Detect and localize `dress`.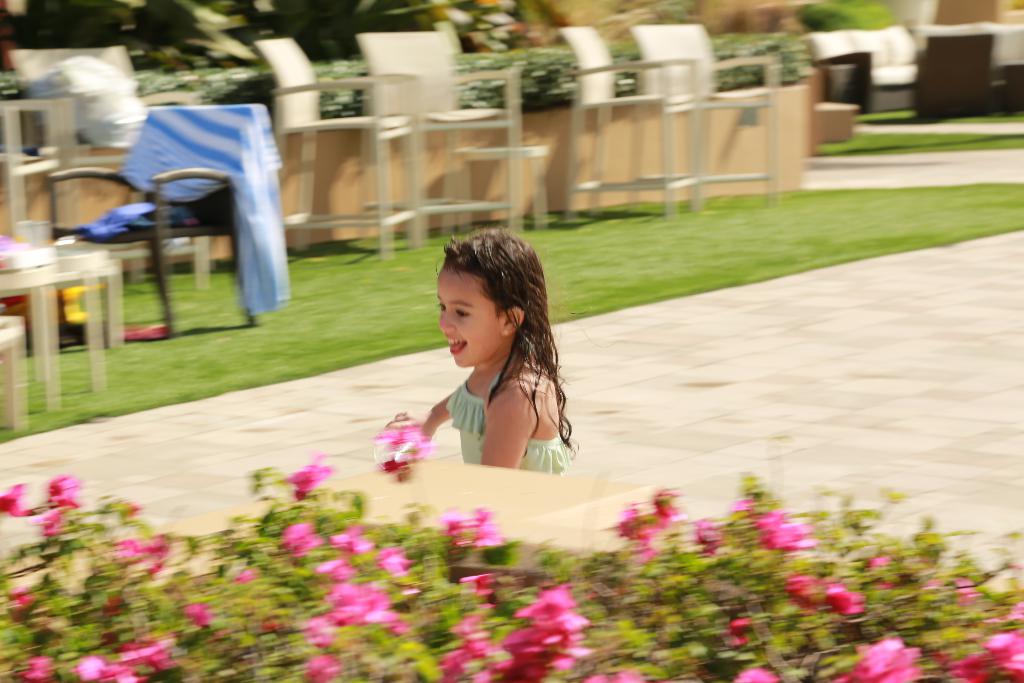
Localized at 445,372,569,473.
